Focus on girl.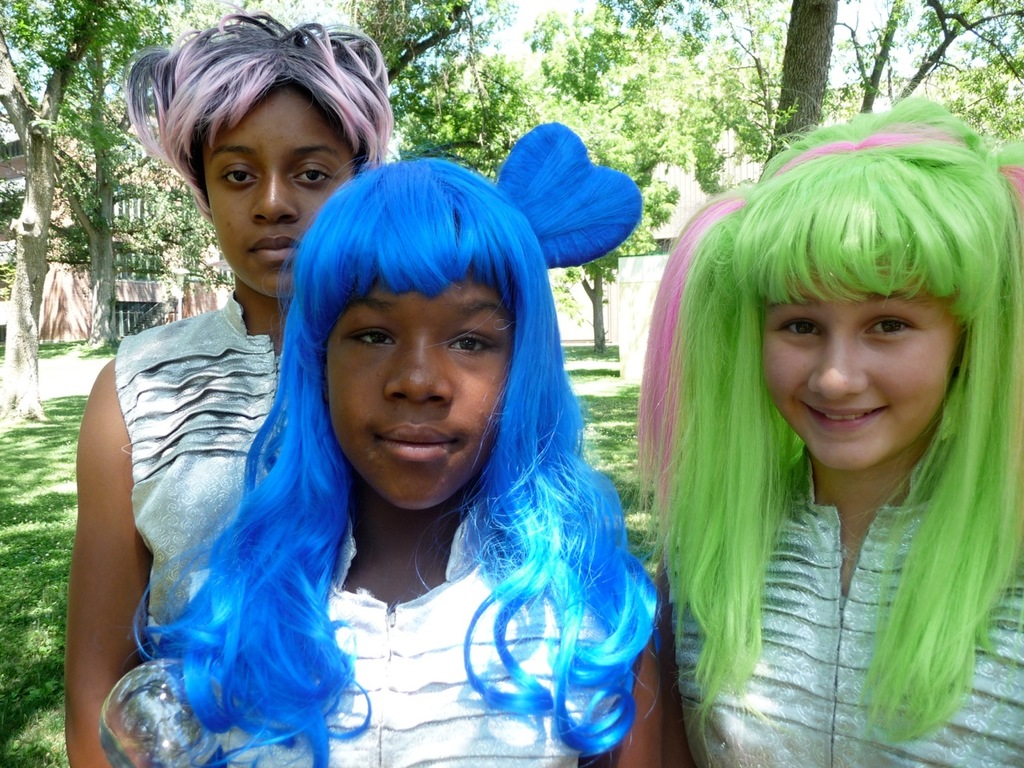
Focused at BBox(78, 8, 396, 765).
